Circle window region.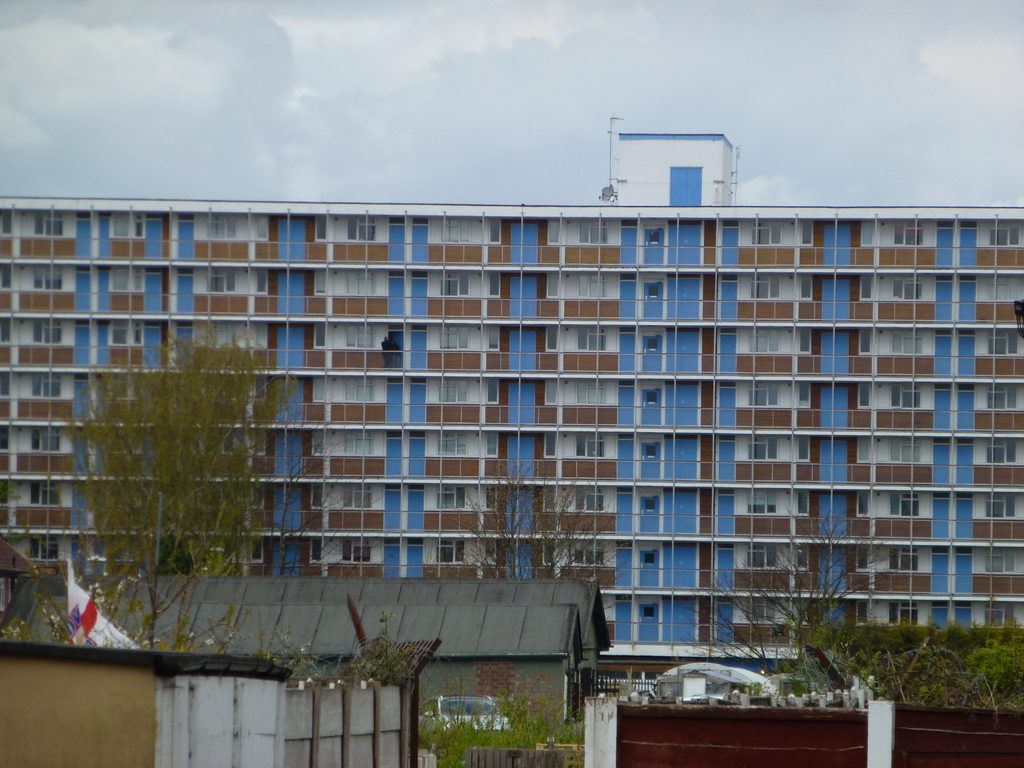
Region: l=978, t=221, r=1023, b=268.
